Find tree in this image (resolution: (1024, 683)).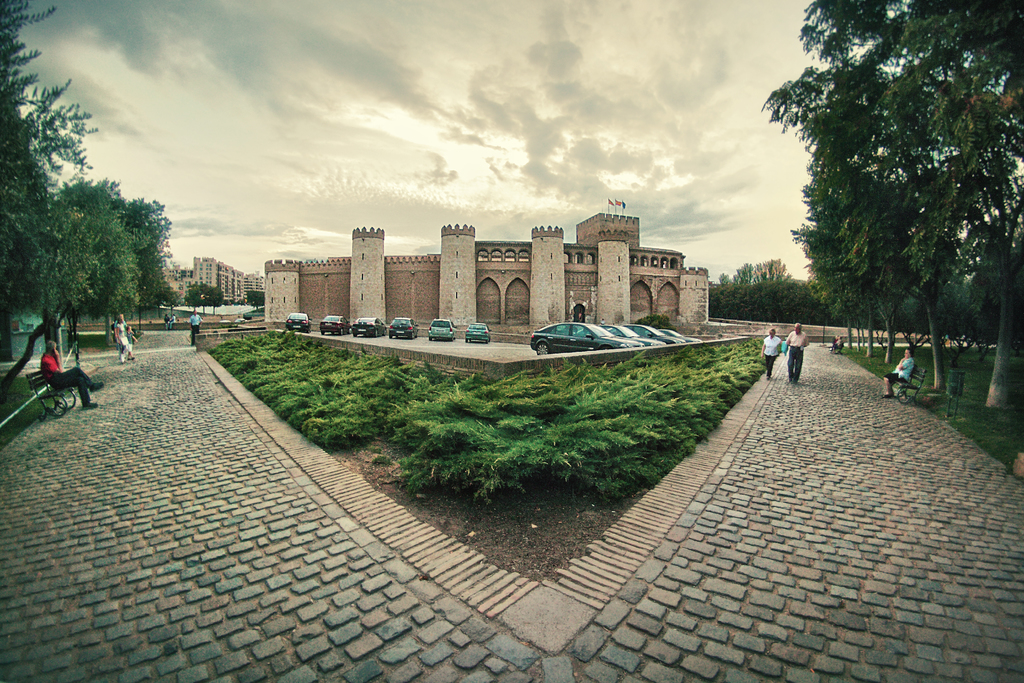
x1=0, y1=0, x2=93, y2=370.
